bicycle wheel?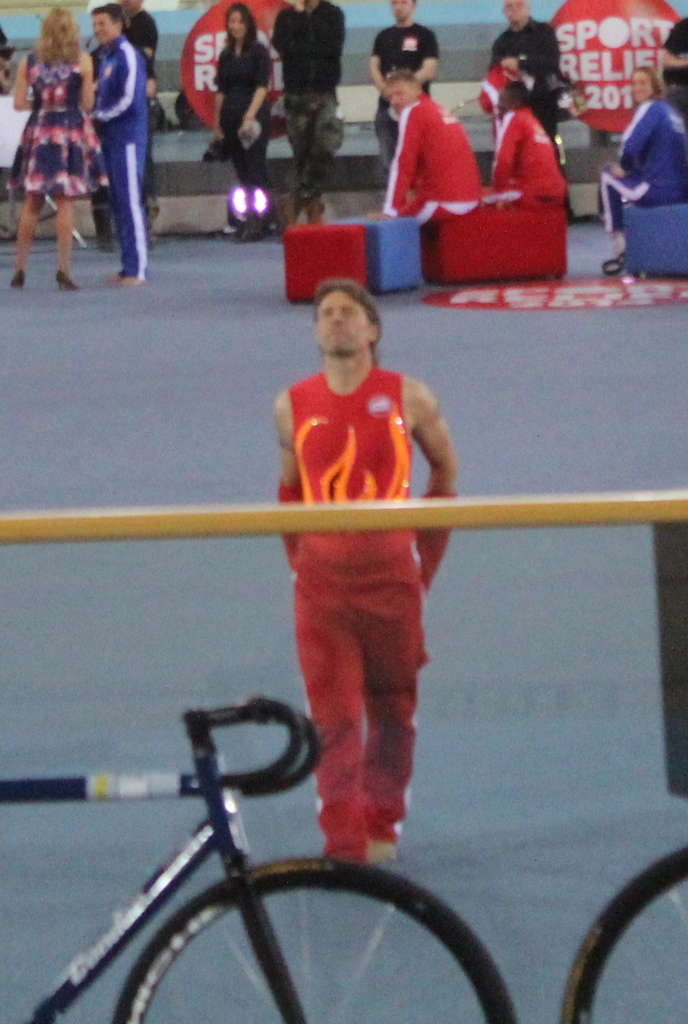
box(99, 857, 429, 1014)
